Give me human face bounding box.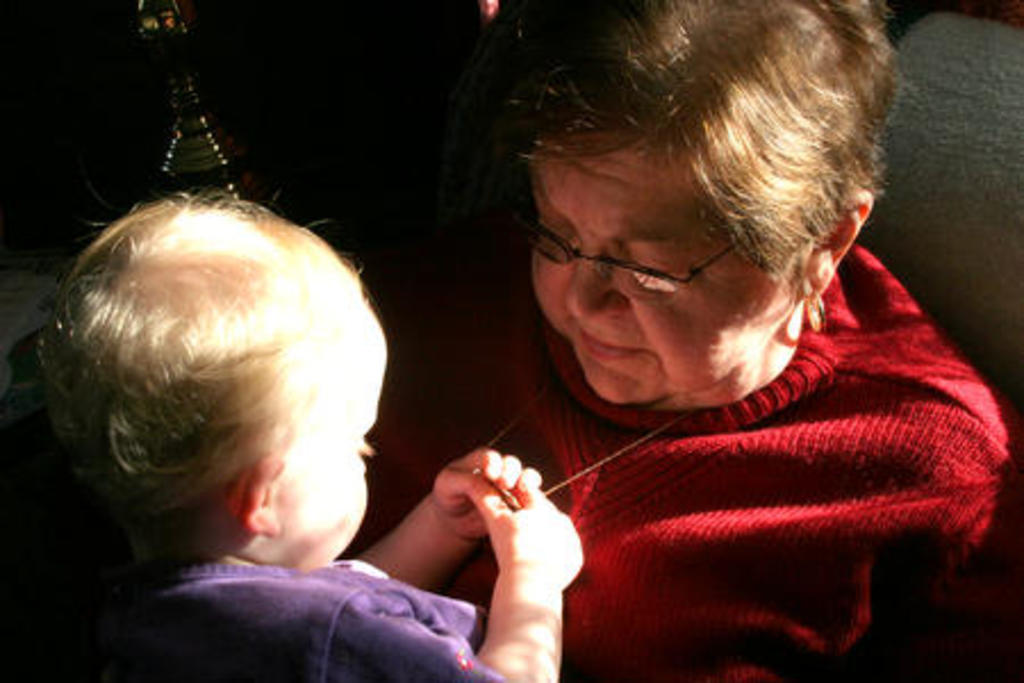
BBox(266, 310, 387, 560).
